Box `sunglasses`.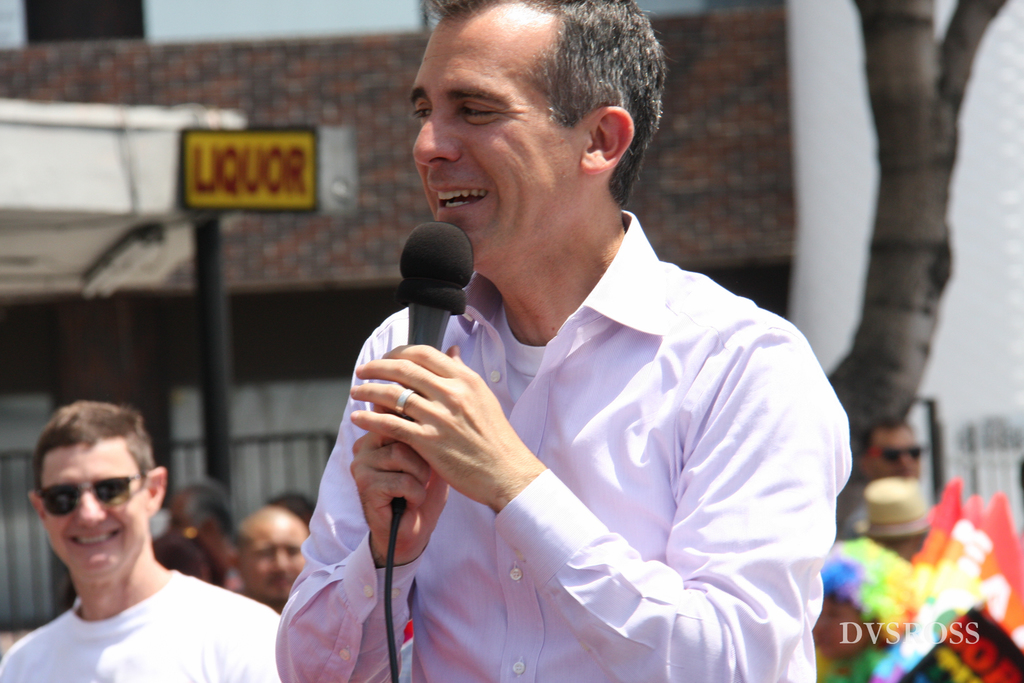
select_region(29, 472, 143, 516).
